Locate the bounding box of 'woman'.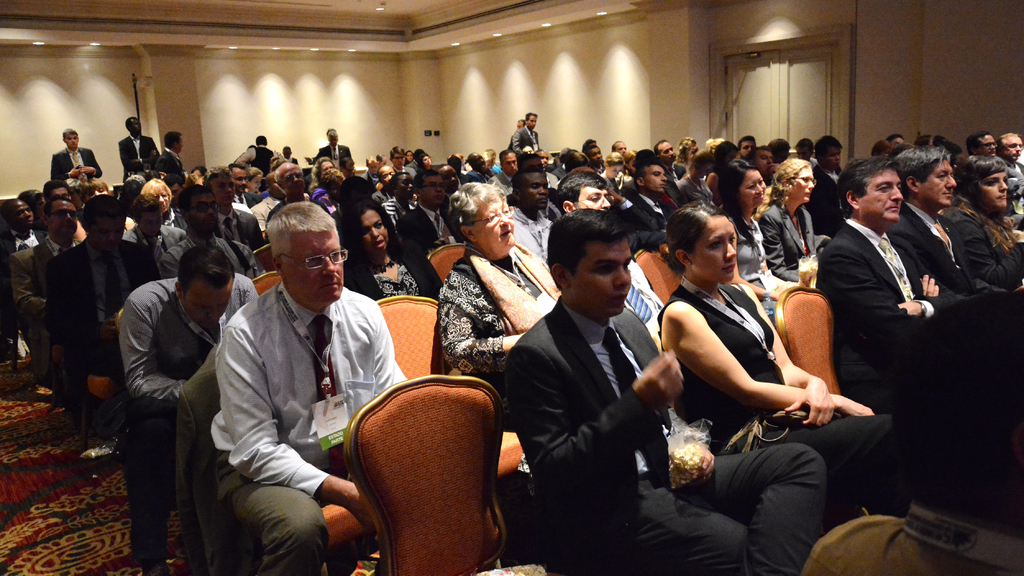
Bounding box: <region>307, 158, 340, 215</region>.
